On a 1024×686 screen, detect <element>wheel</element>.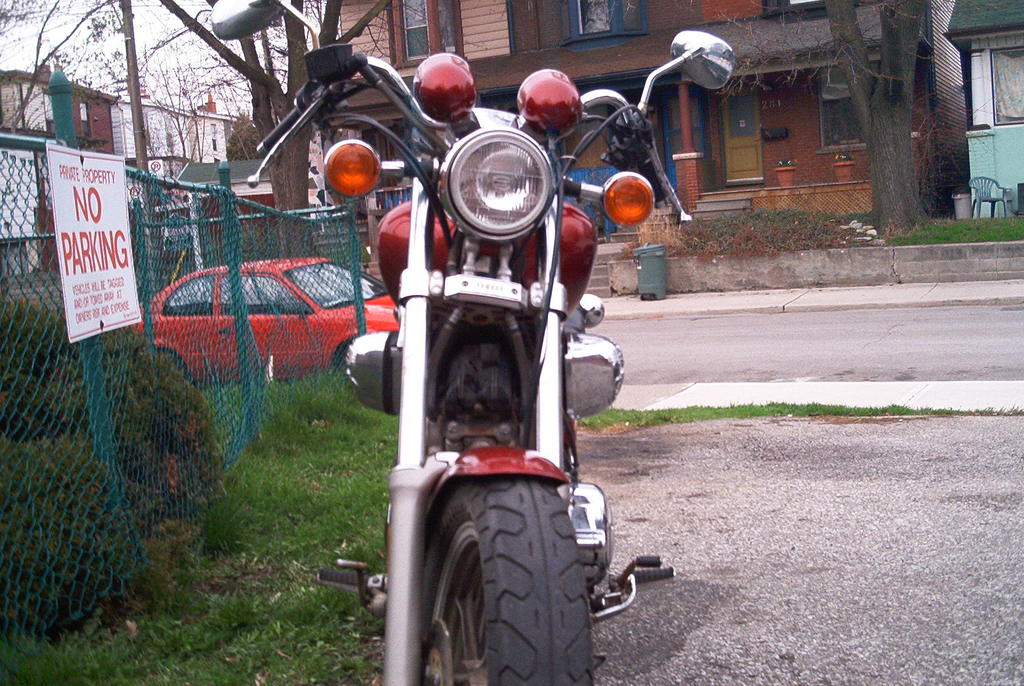
select_region(145, 352, 189, 384).
